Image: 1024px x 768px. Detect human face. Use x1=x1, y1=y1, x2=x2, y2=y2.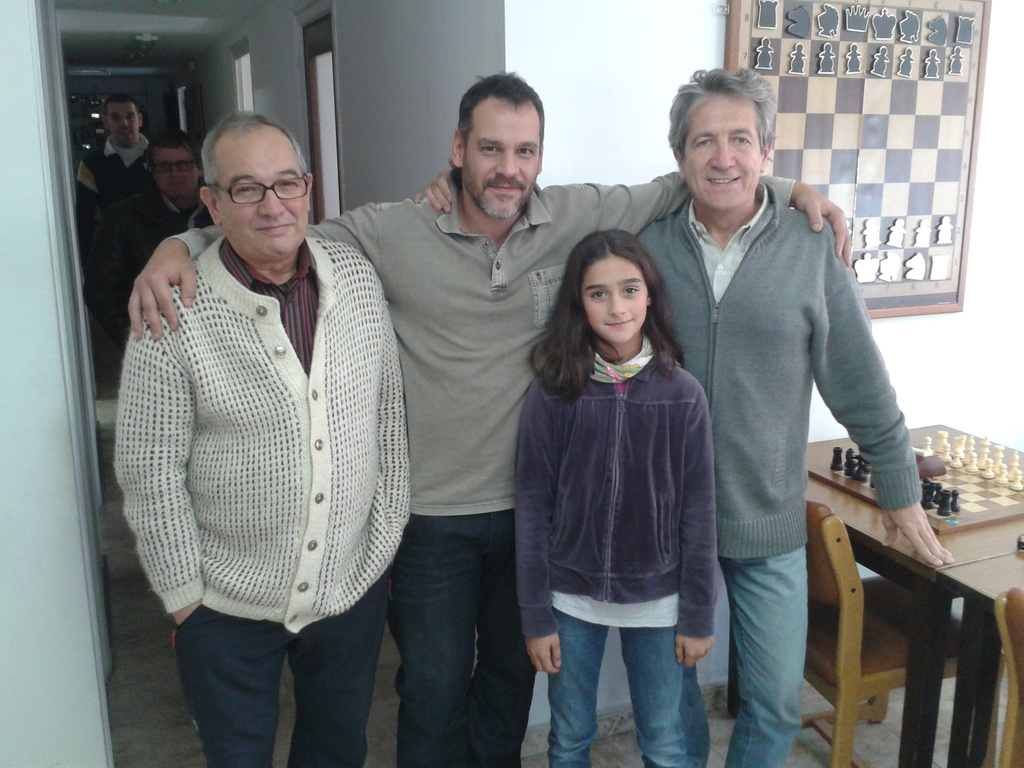
x1=470, y1=105, x2=540, y2=214.
